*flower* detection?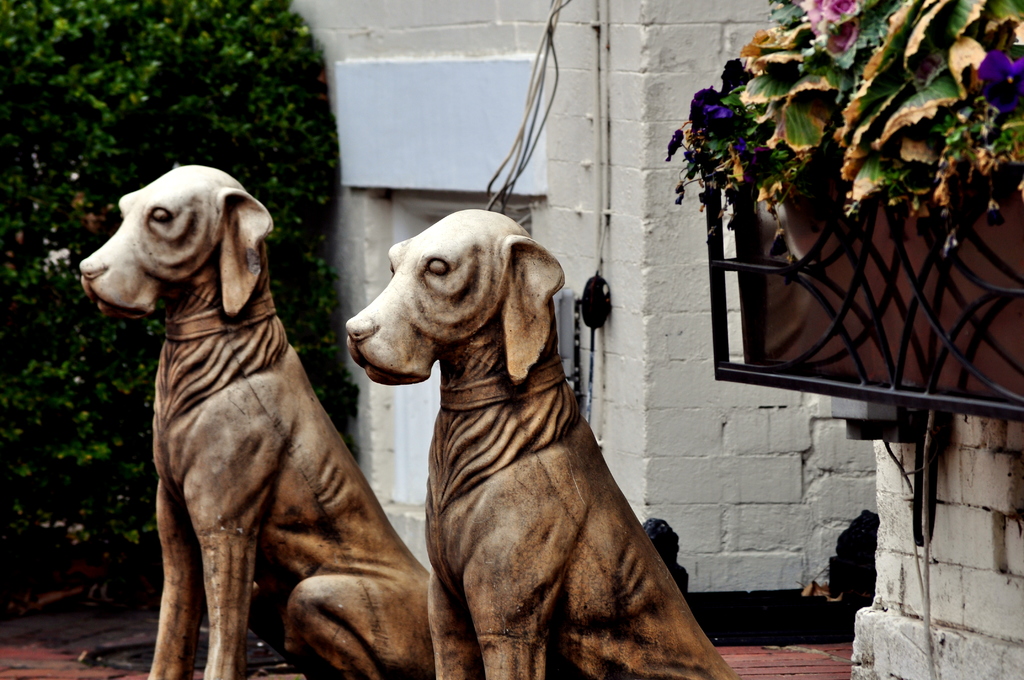
980:51:1023:108
